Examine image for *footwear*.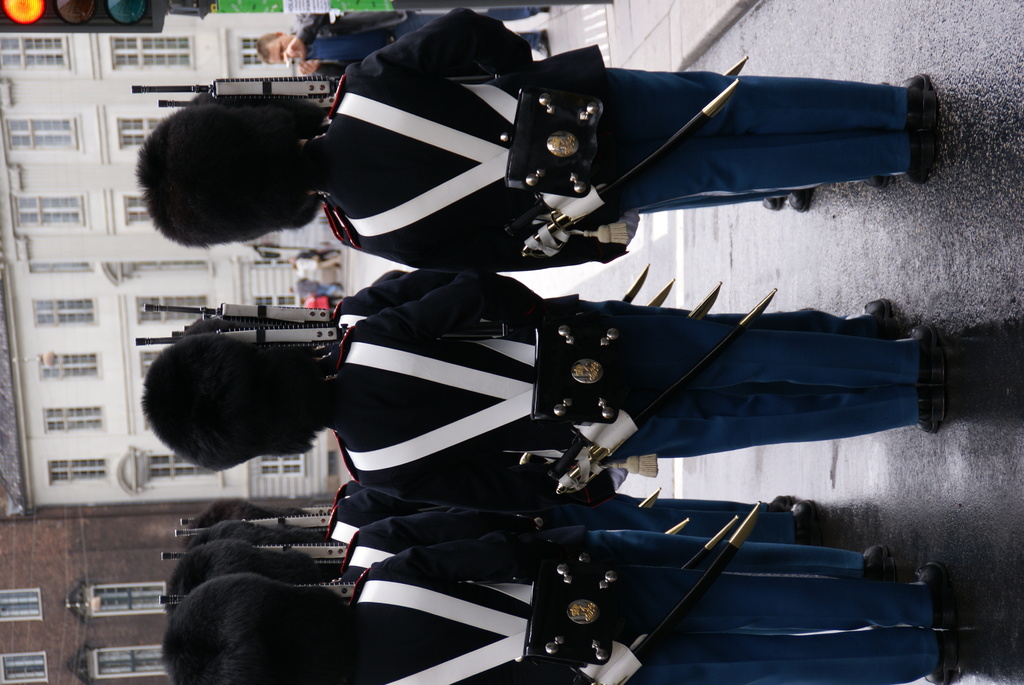
Examination result: l=922, t=317, r=948, b=382.
